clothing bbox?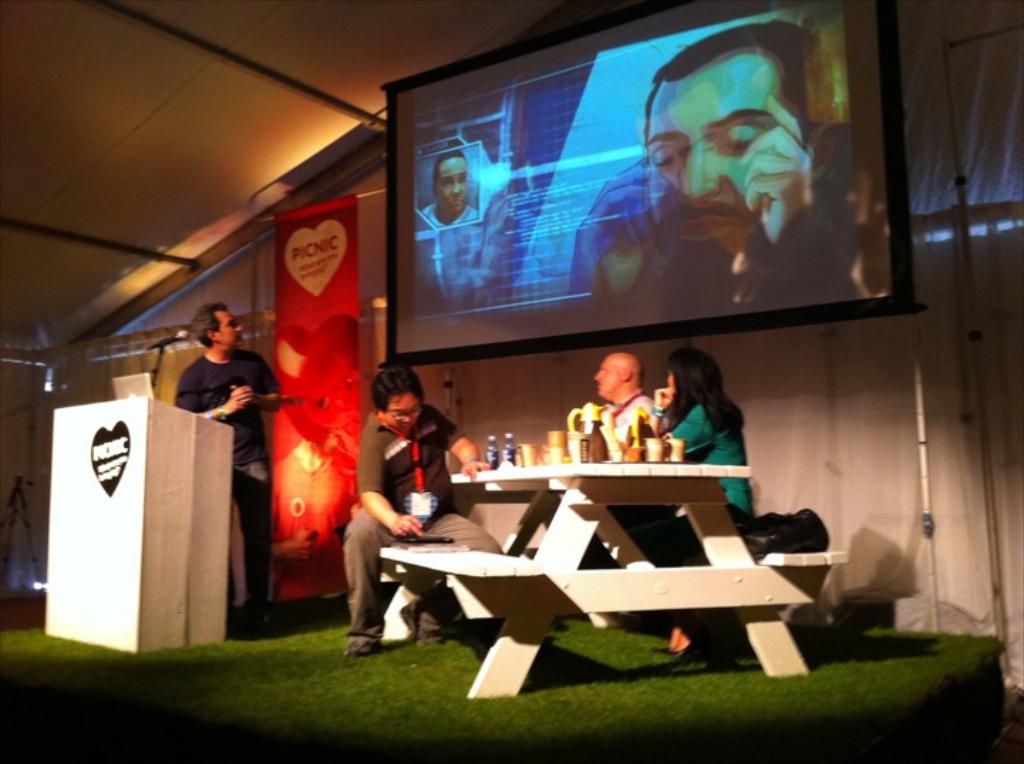
pyautogui.locateOnScreen(663, 384, 764, 629)
